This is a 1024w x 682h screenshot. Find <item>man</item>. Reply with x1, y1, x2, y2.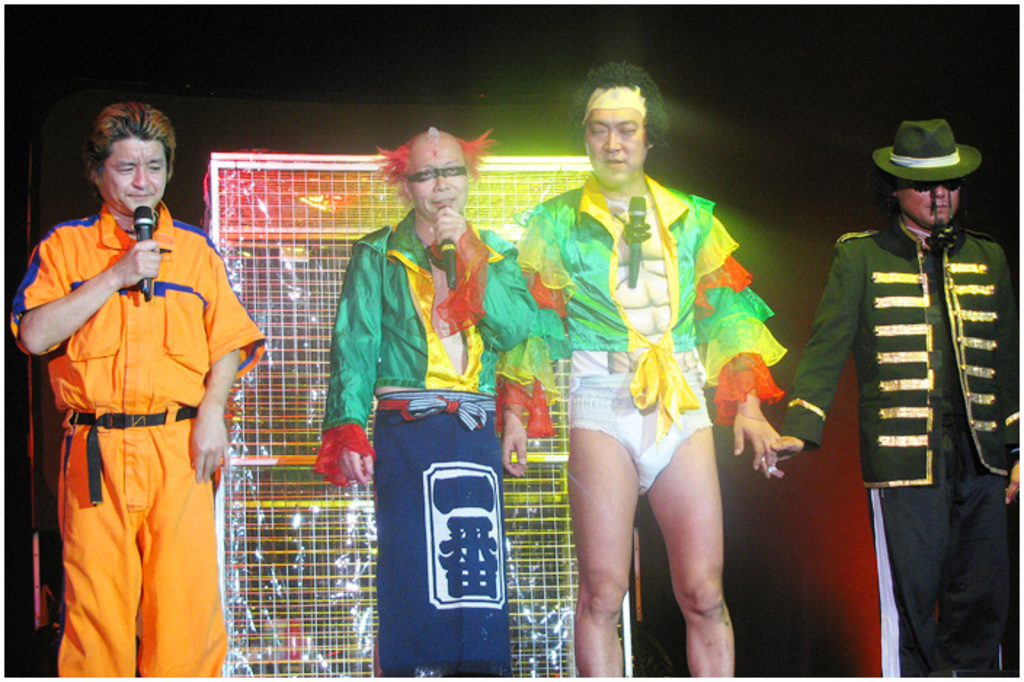
313, 124, 537, 681.
